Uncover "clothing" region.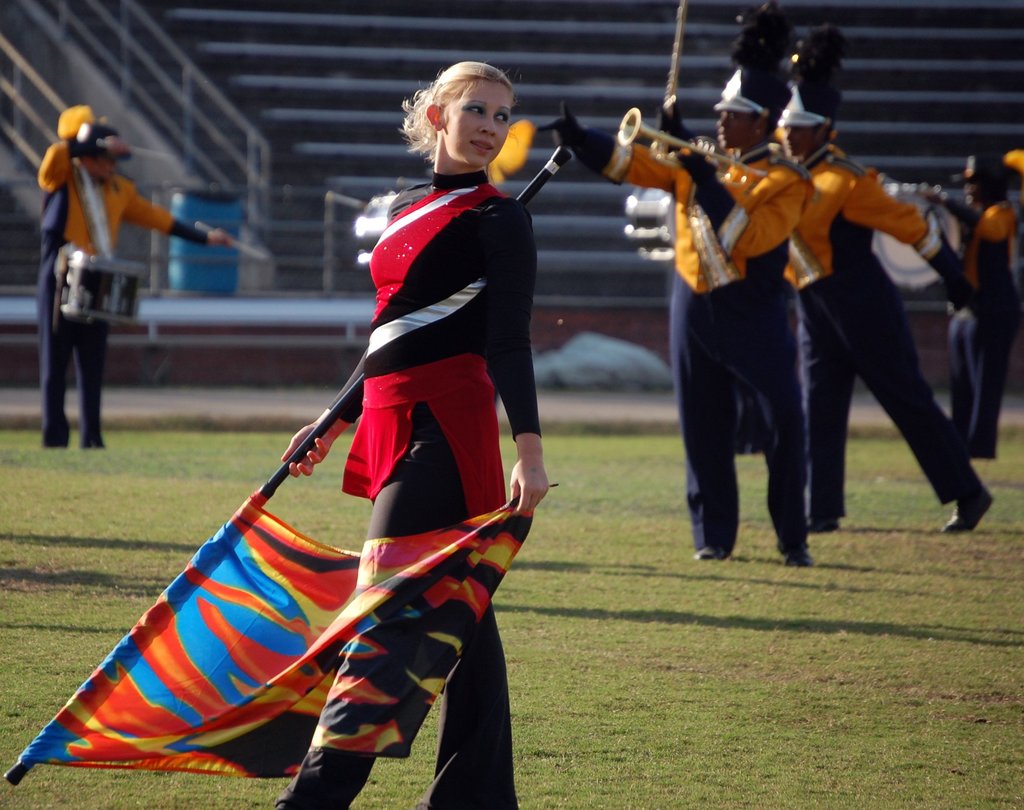
Uncovered: {"left": 780, "top": 138, "right": 984, "bottom": 525}.
